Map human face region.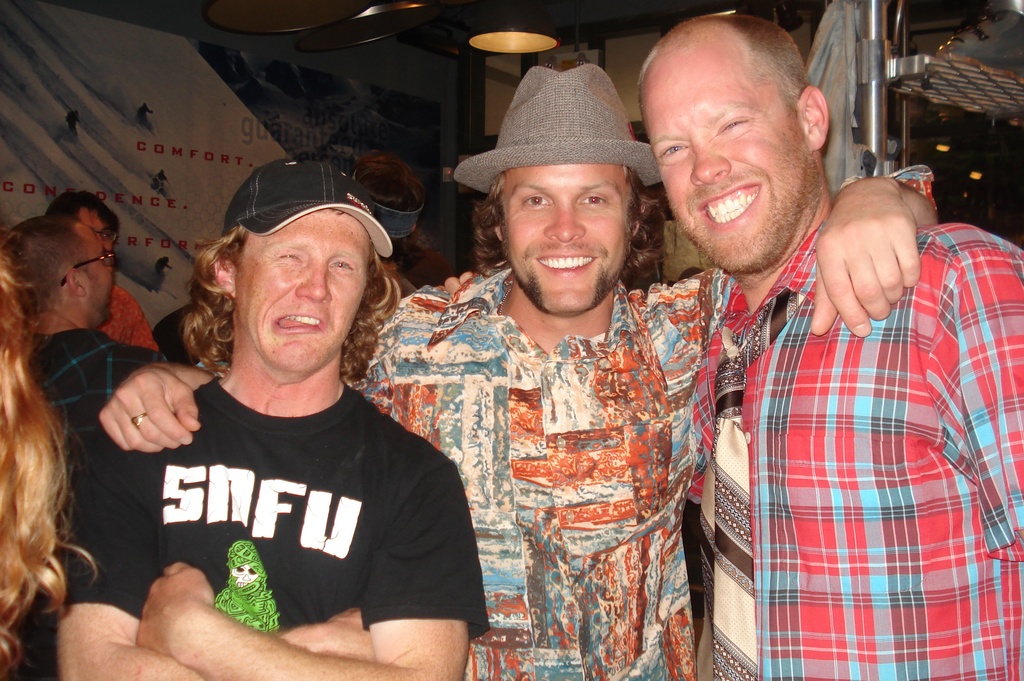
Mapped to region(77, 204, 111, 242).
